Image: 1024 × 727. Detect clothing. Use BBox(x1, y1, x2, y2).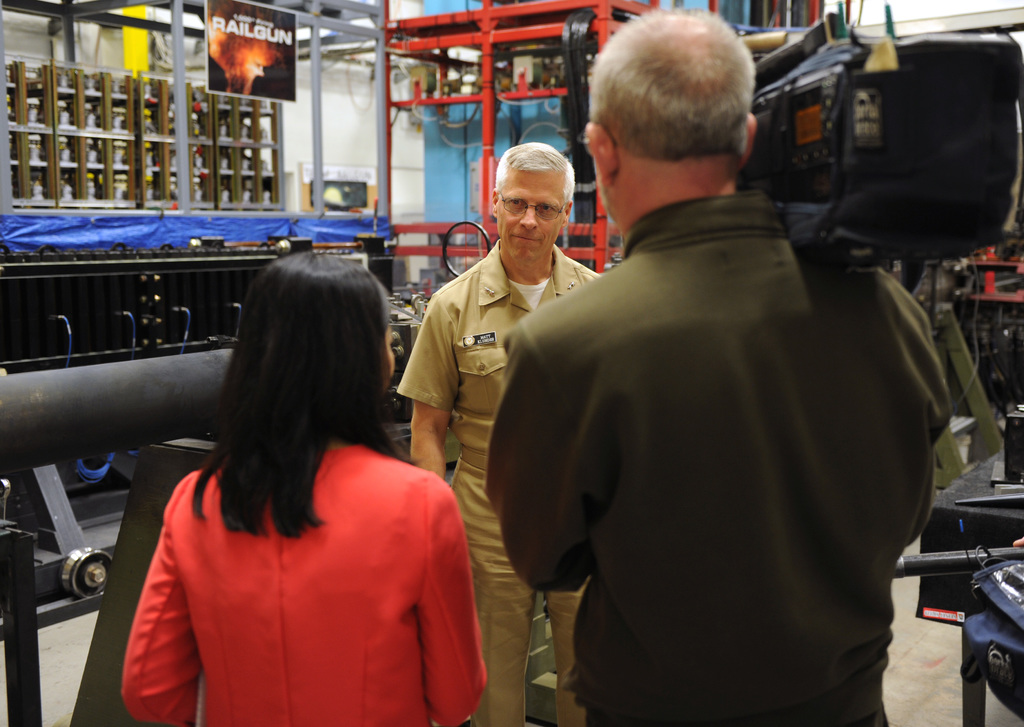
BBox(394, 232, 604, 726).
